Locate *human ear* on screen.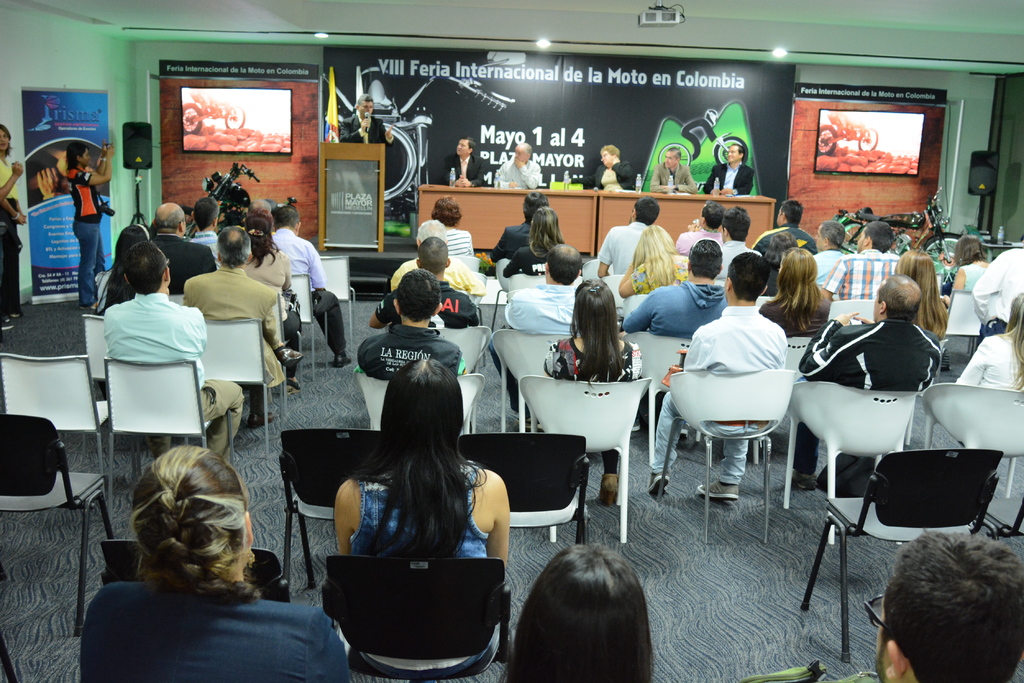
On screen at [x1=884, y1=636, x2=915, y2=677].
